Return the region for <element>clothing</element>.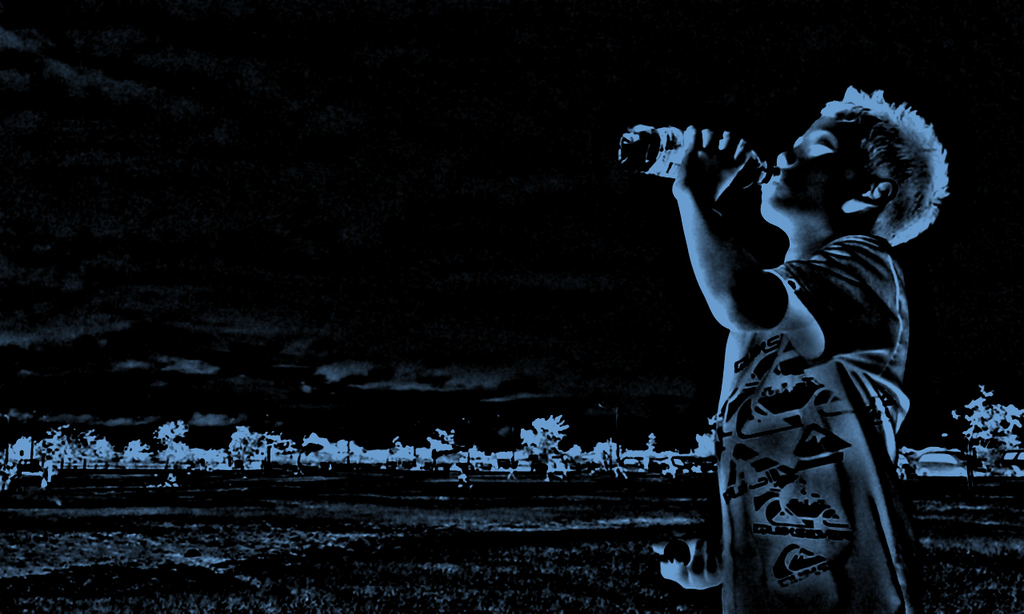
721,233,913,613.
